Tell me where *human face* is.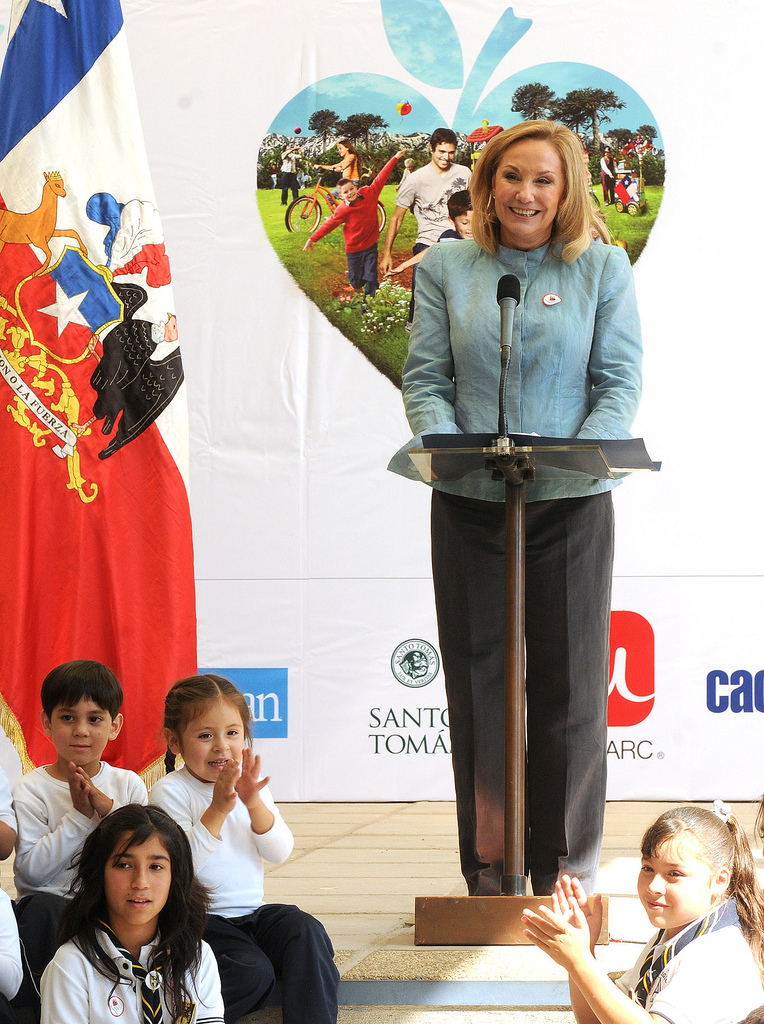
*human face* is at bbox=[456, 206, 472, 236].
